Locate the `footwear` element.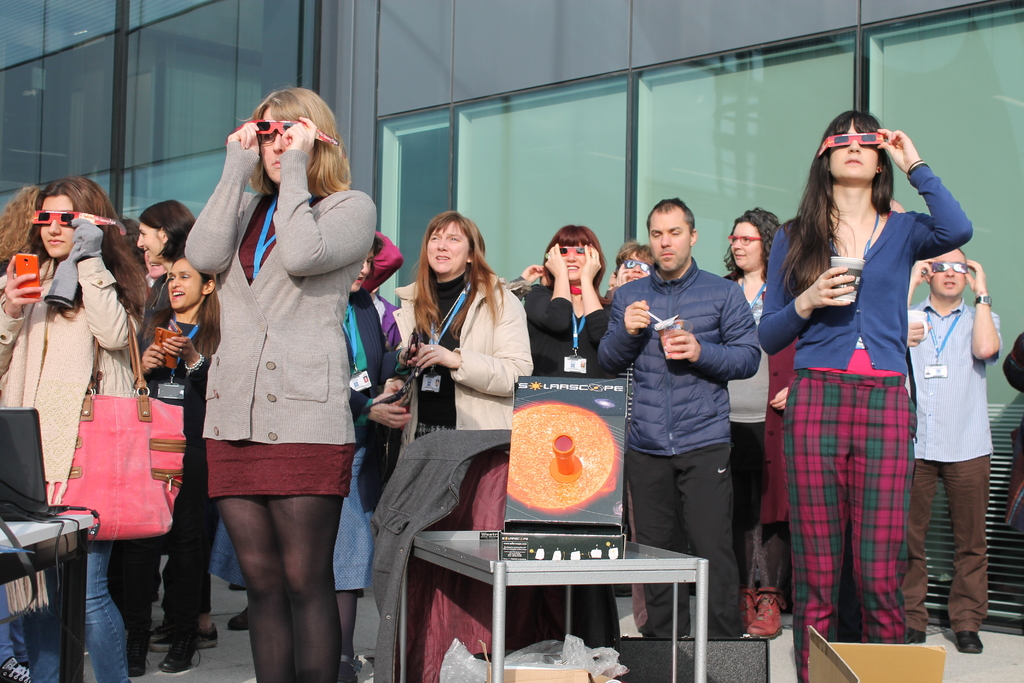
Element bbox: bbox(956, 623, 984, 656).
